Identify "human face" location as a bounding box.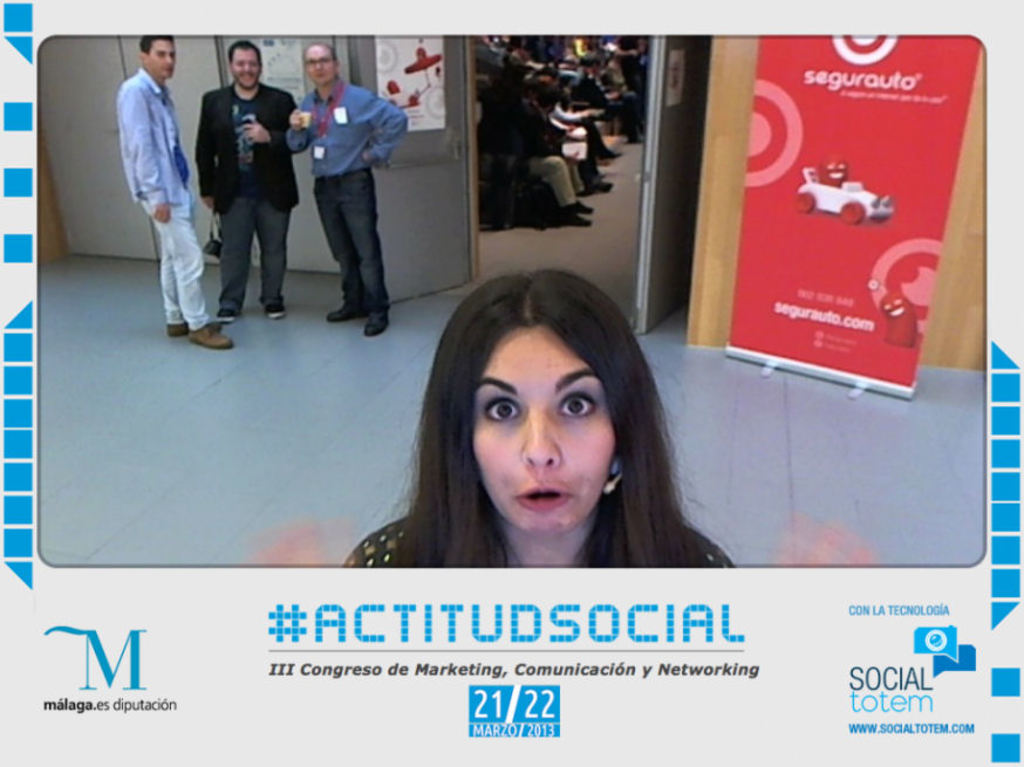
l=230, t=47, r=260, b=88.
